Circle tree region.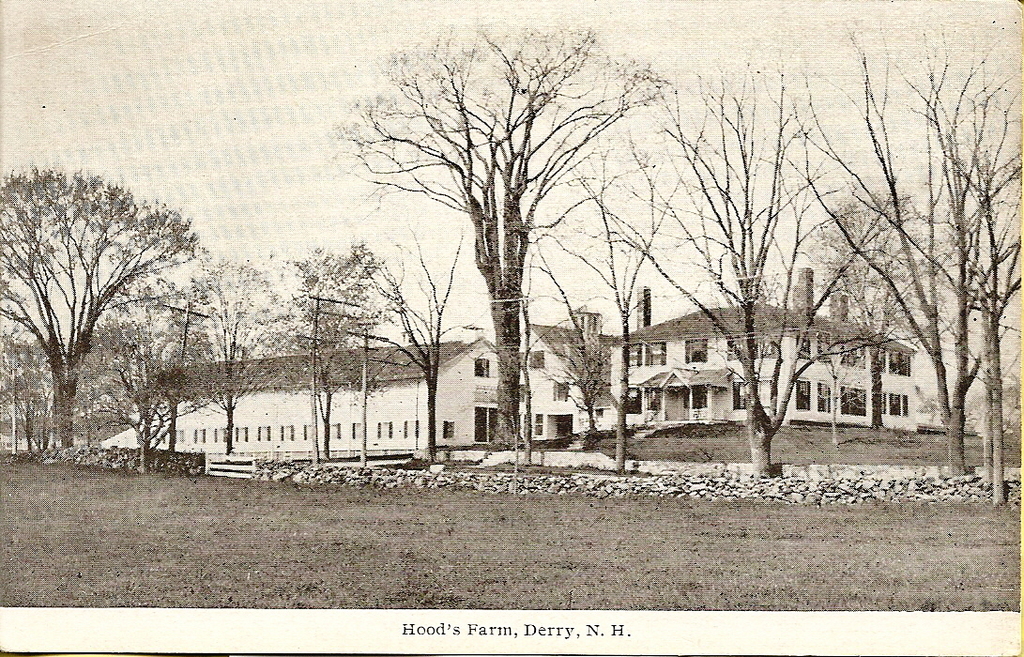
Region: (322, 13, 678, 444).
